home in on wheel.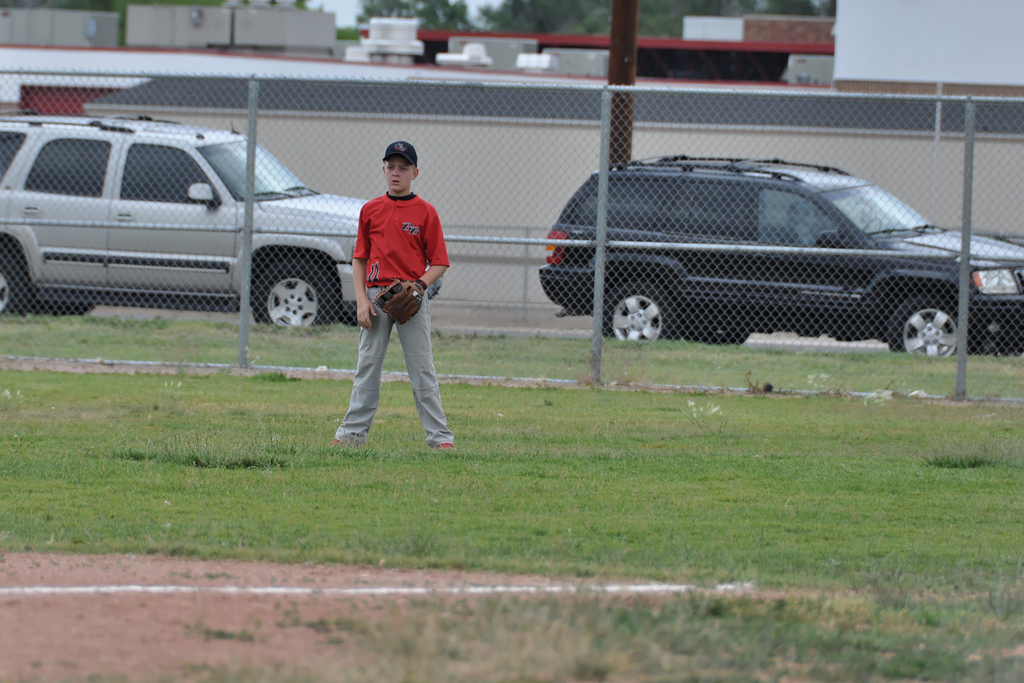
Homed in at {"left": 36, "top": 301, "right": 95, "bottom": 318}.
